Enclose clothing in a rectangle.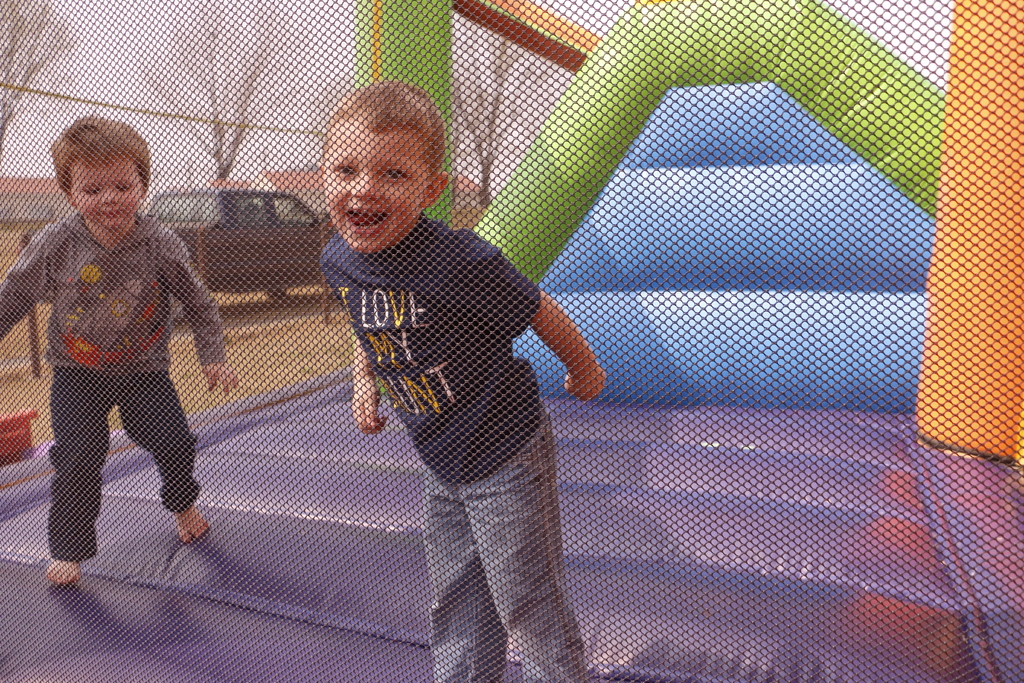
box(421, 406, 598, 682).
